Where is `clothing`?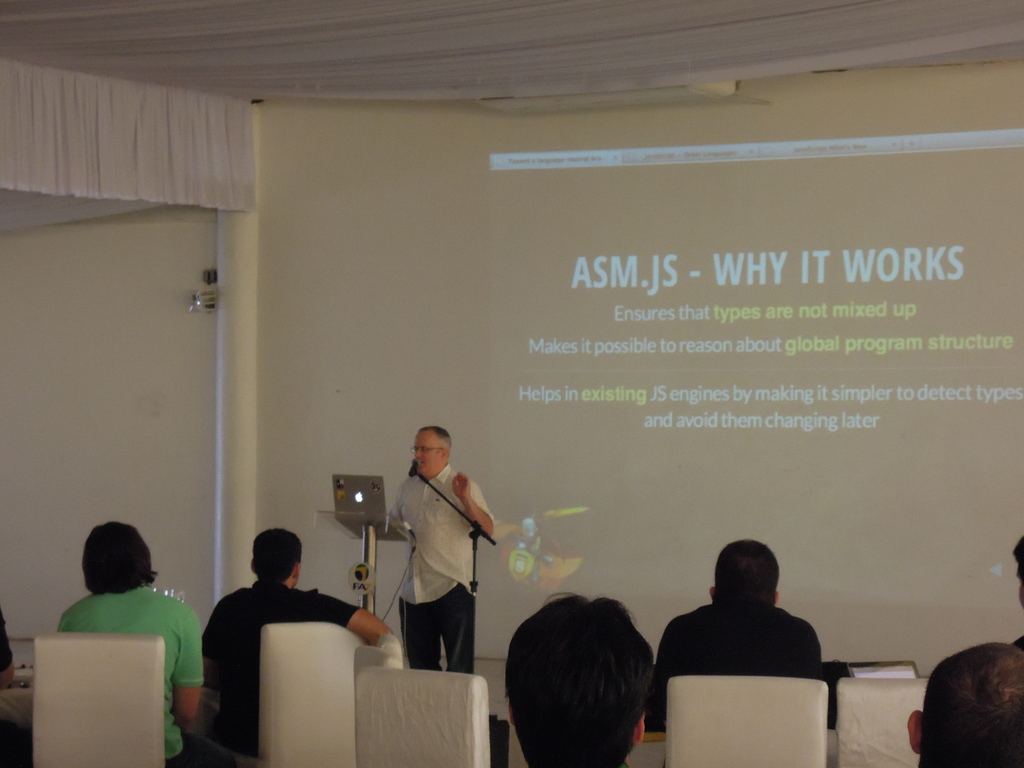
bbox=(1012, 628, 1023, 648).
